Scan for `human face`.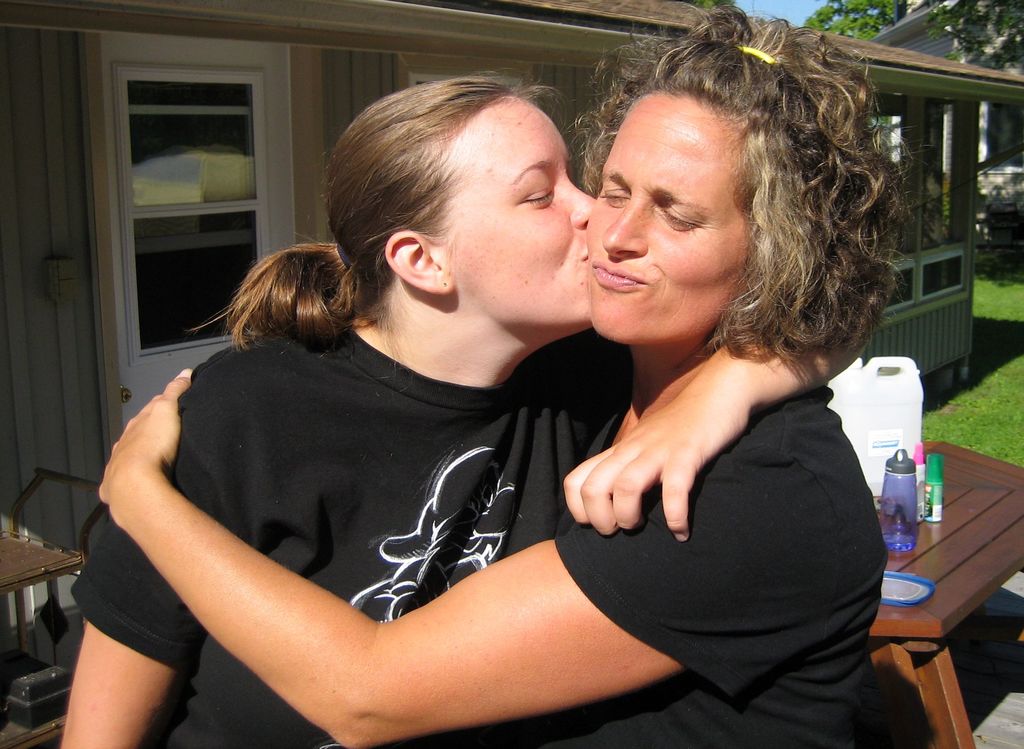
Scan result: 440 105 604 320.
